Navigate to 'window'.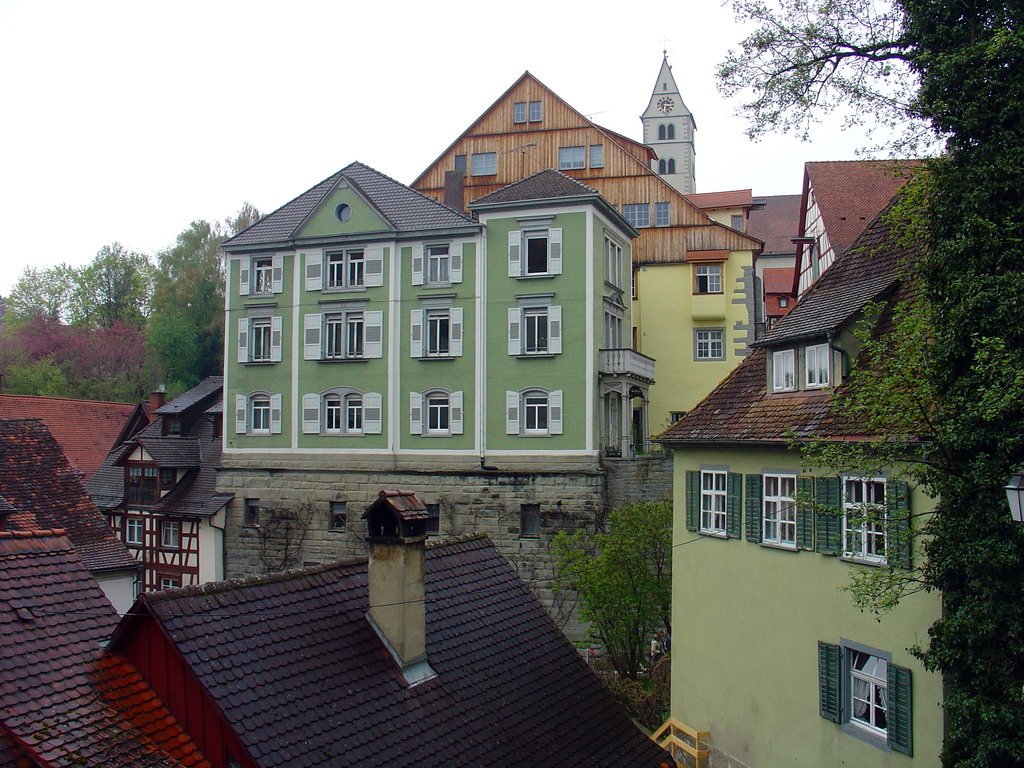
Navigation target: (834, 639, 917, 750).
